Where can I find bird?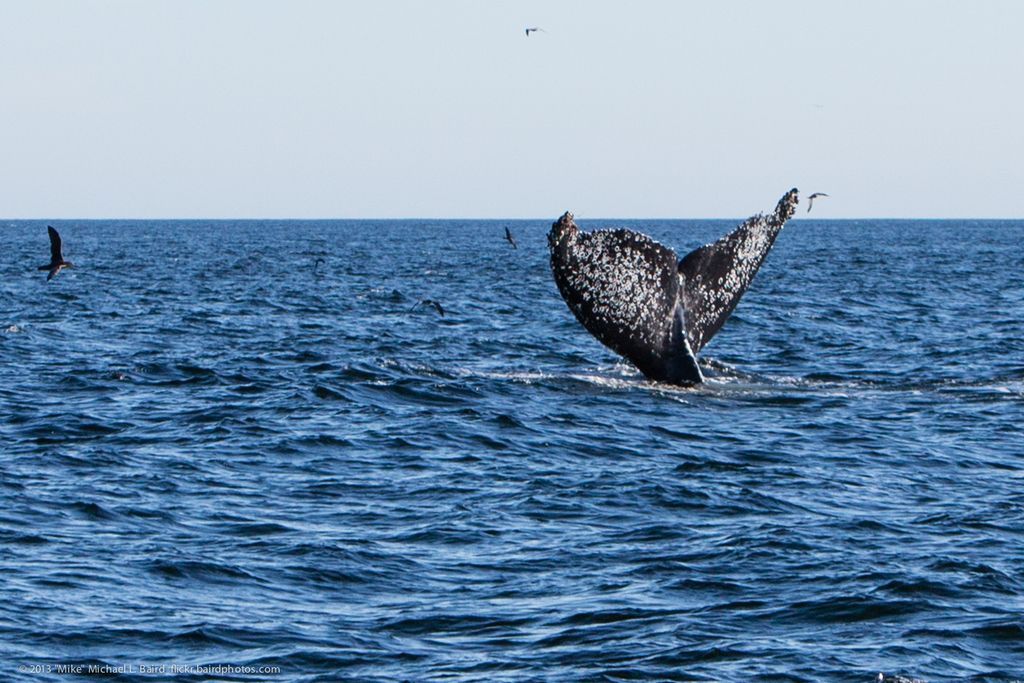
You can find it at Rect(804, 189, 827, 212).
